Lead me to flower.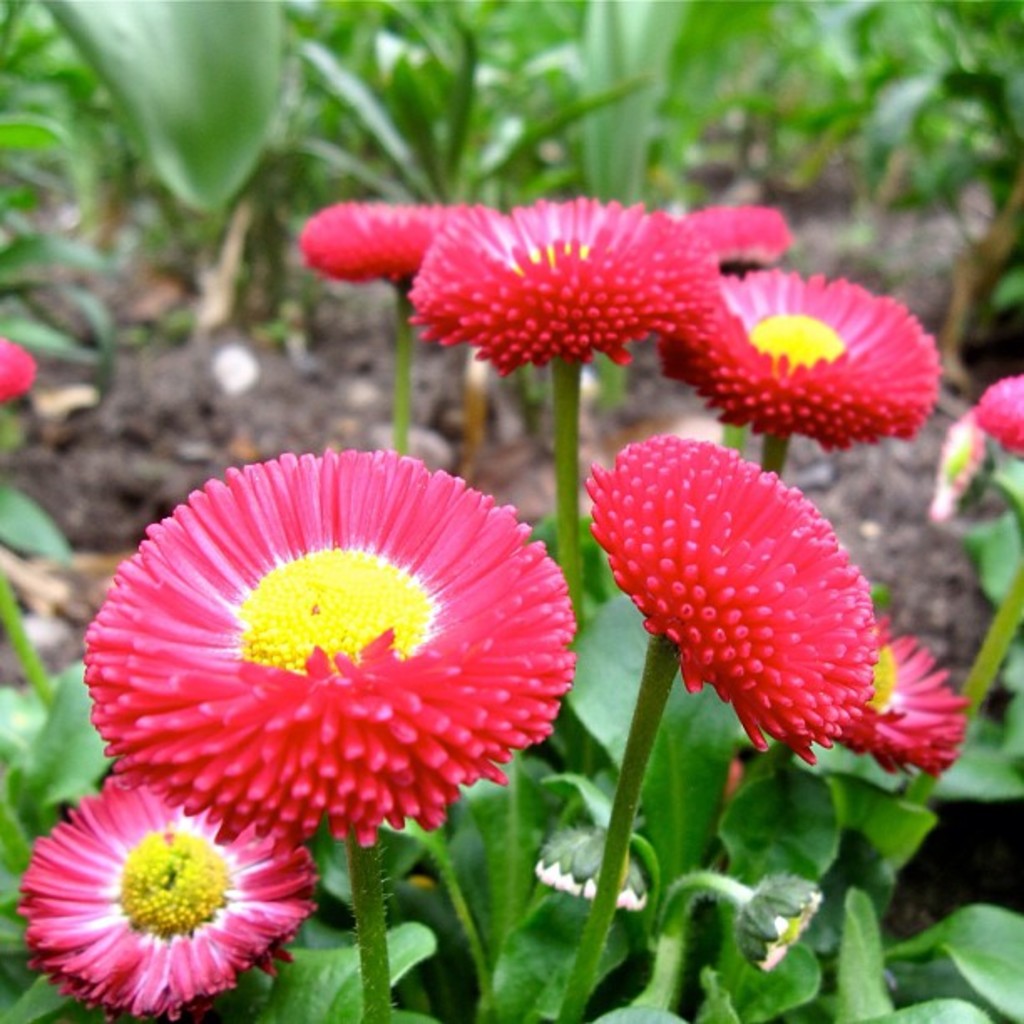
Lead to BBox(581, 432, 880, 766).
